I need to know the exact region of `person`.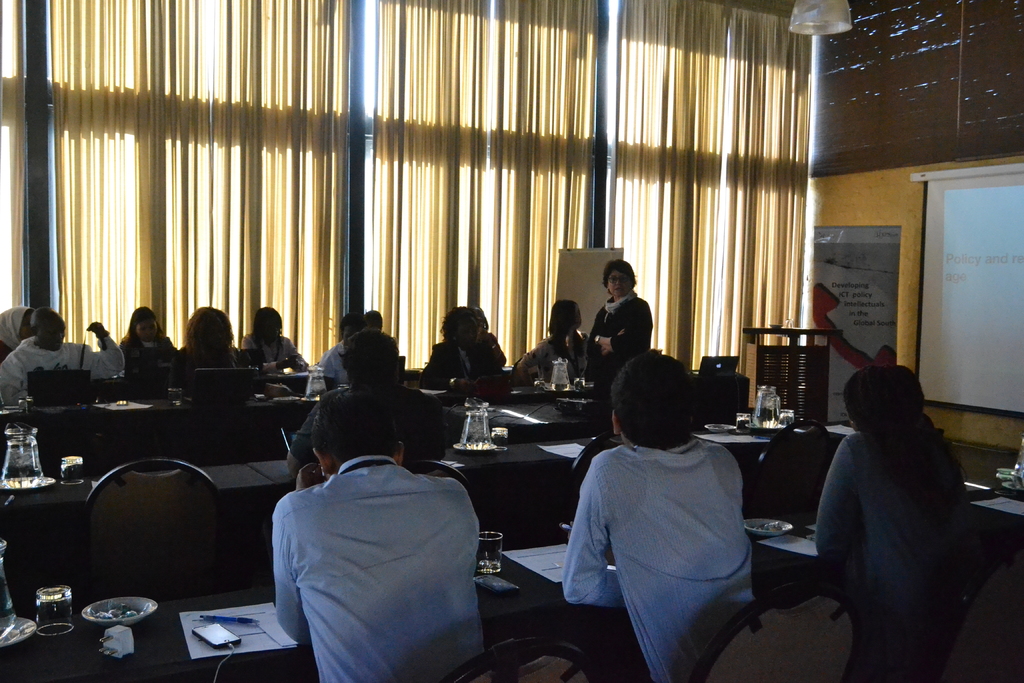
Region: left=270, top=388, right=484, bottom=680.
